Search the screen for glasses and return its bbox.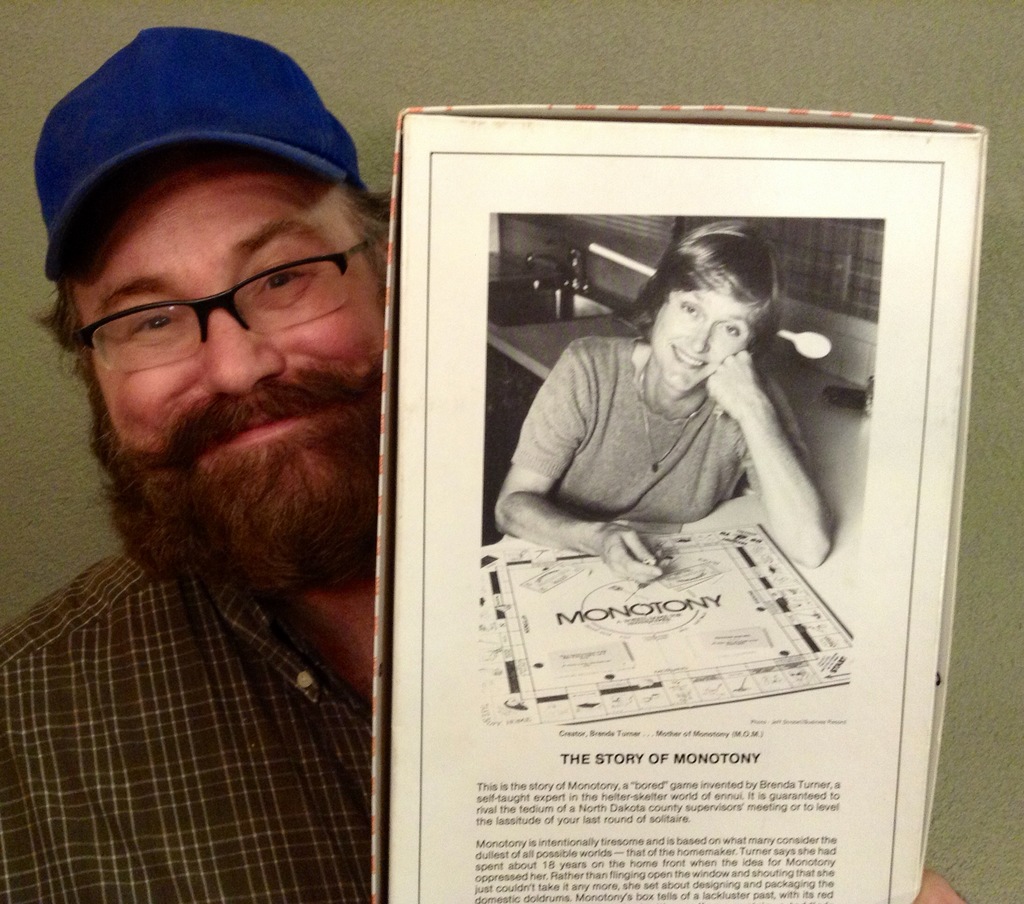
Found: box(82, 234, 379, 375).
